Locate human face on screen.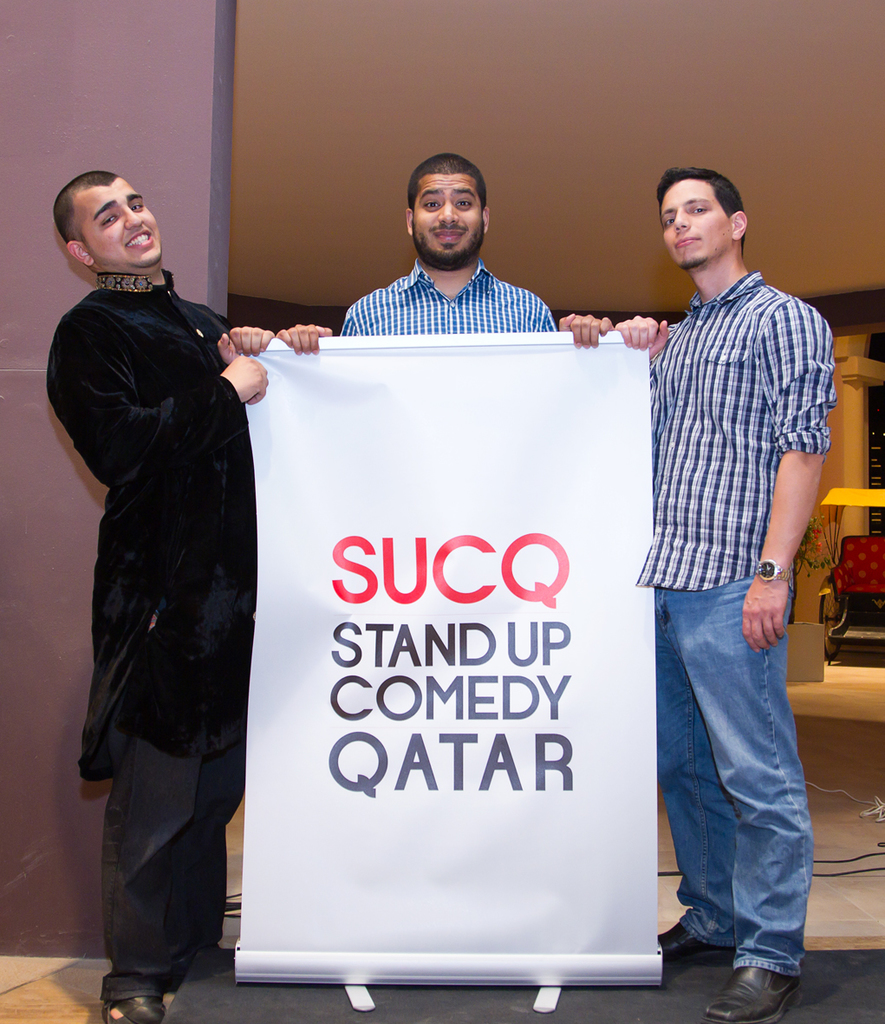
On screen at region(414, 172, 482, 258).
